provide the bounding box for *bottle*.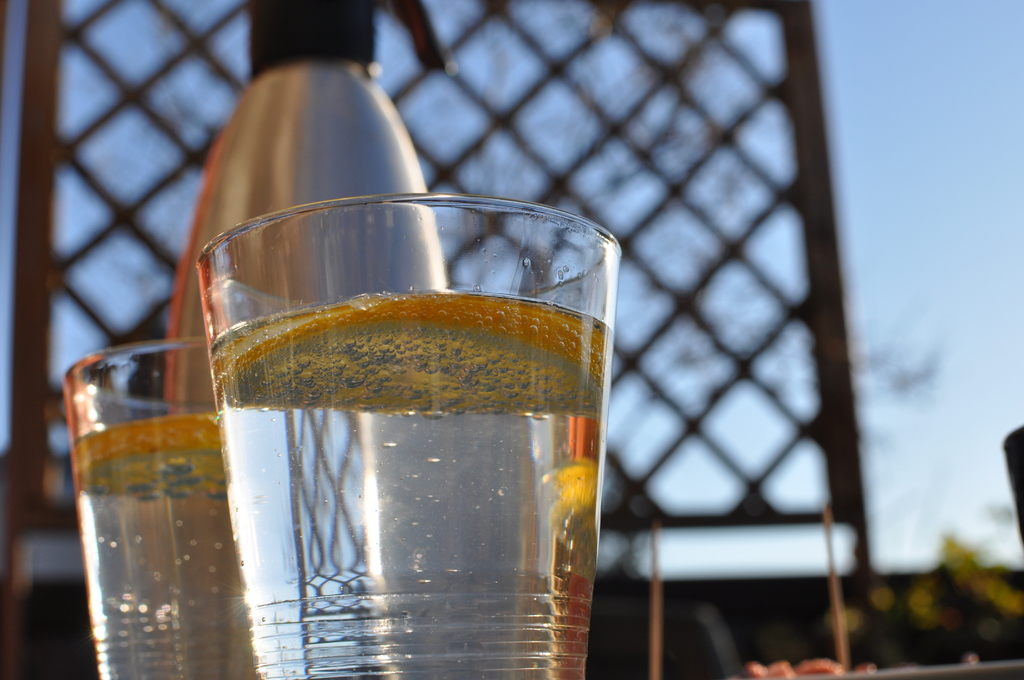
{"x1": 163, "y1": 0, "x2": 445, "y2": 403}.
